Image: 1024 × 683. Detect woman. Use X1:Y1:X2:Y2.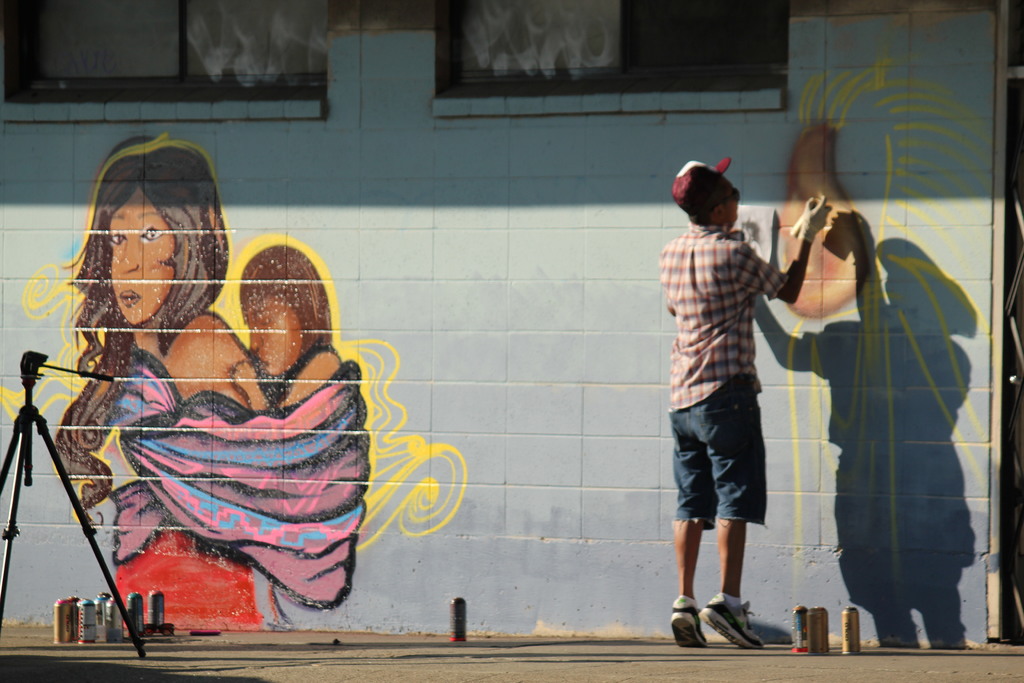
56:139:368:627.
